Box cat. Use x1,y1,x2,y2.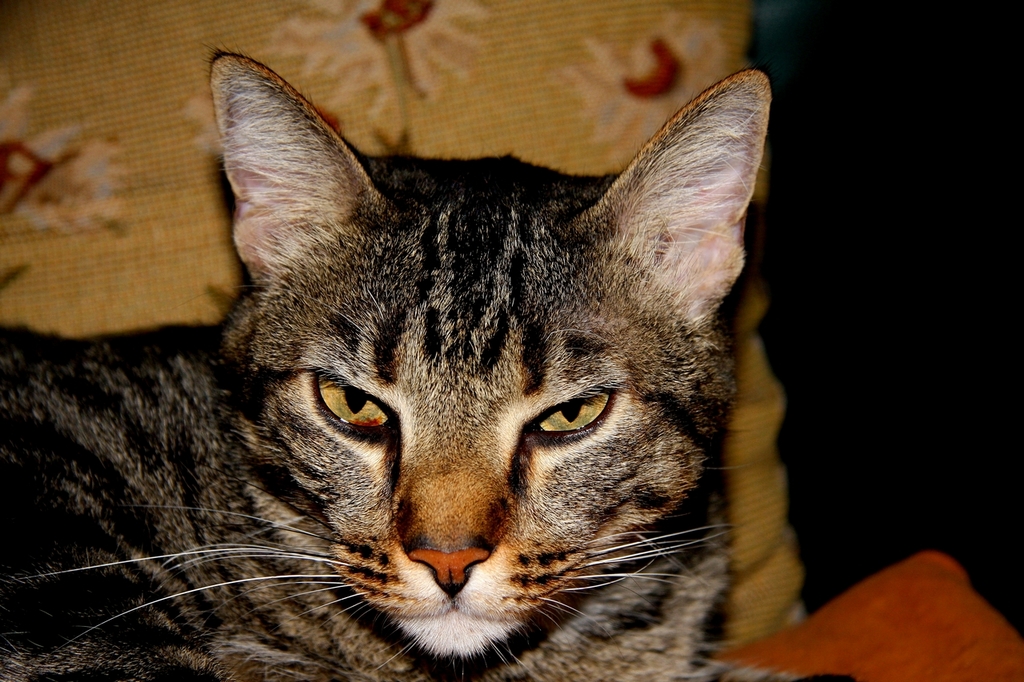
0,39,857,681.
